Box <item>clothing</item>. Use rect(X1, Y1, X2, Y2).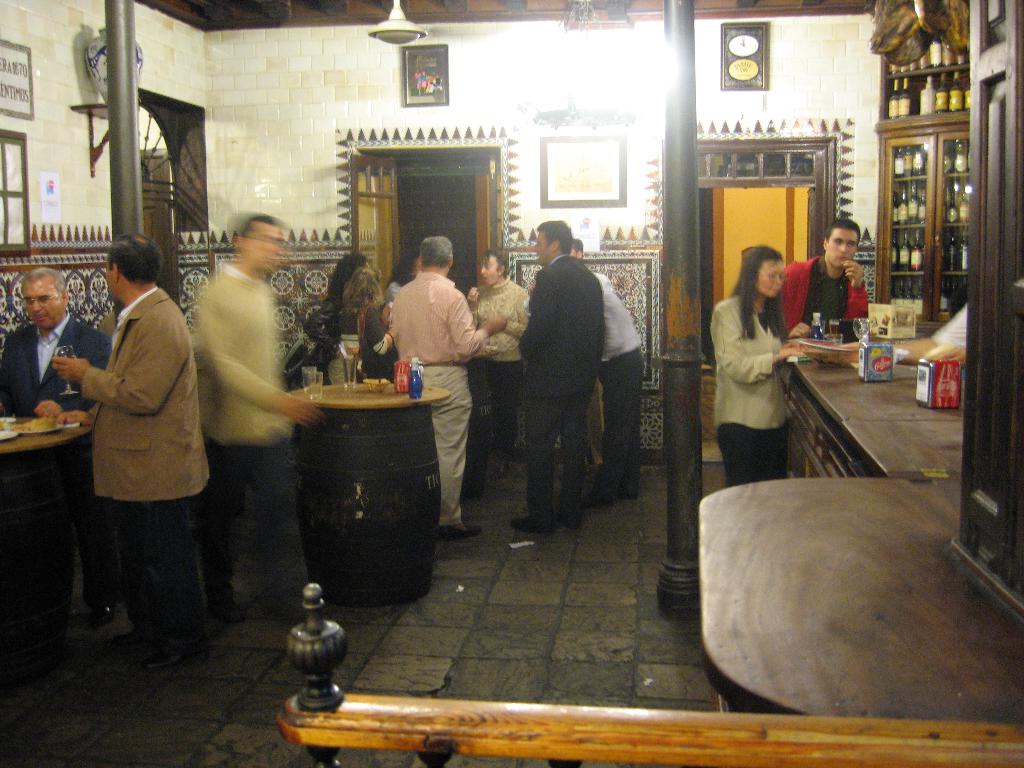
rect(719, 419, 791, 486).
